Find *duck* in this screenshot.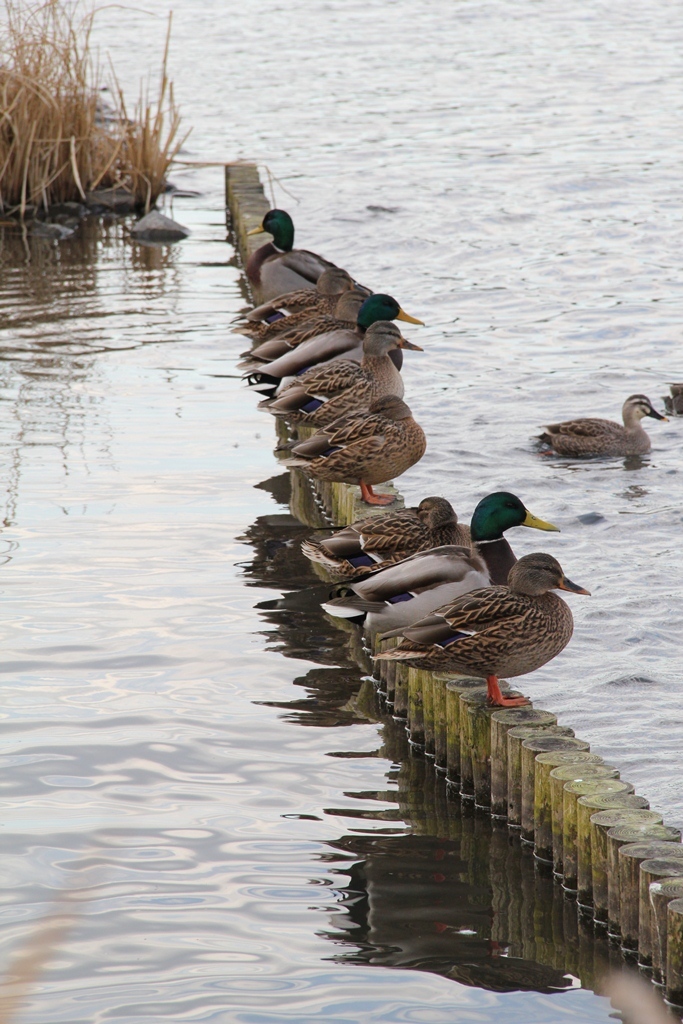
The bounding box for *duck* is rect(541, 375, 671, 460).
